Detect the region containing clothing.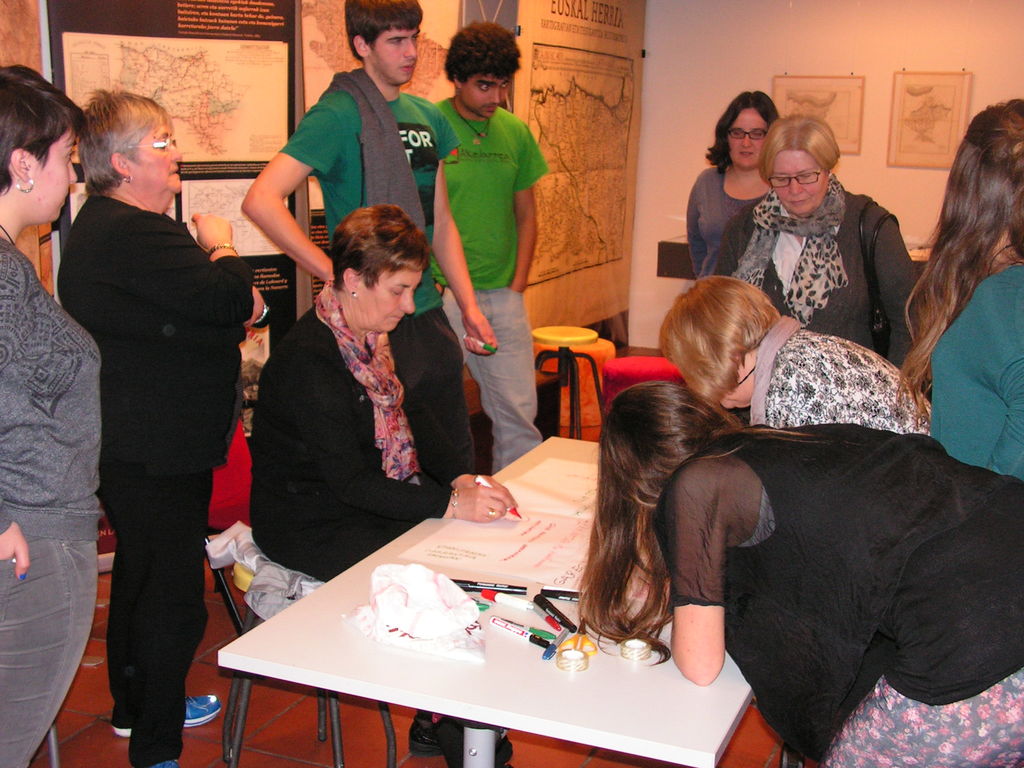
rect(53, 197, 250, 767).
